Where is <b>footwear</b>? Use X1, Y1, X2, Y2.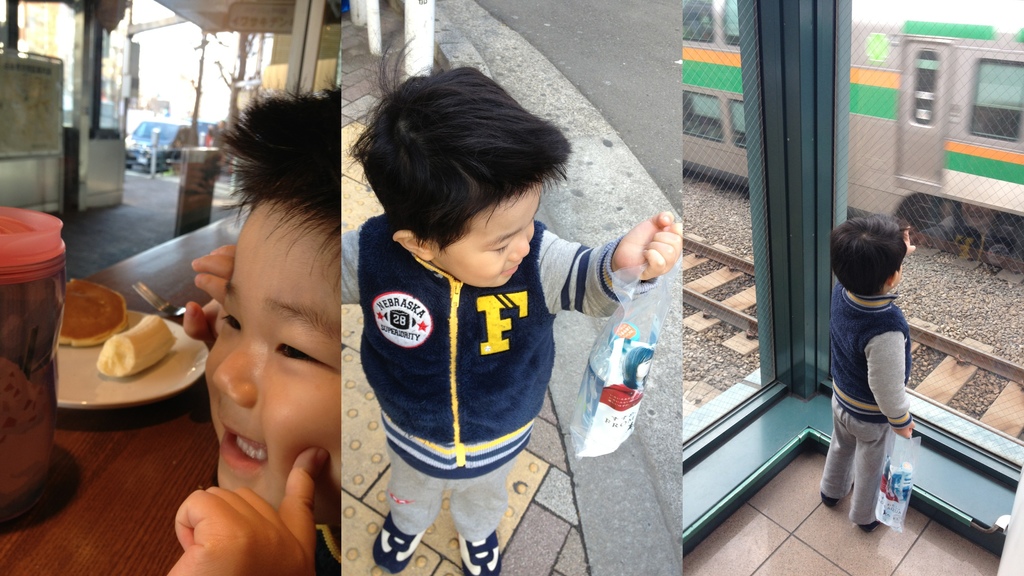
818, 477, 854, 504.
